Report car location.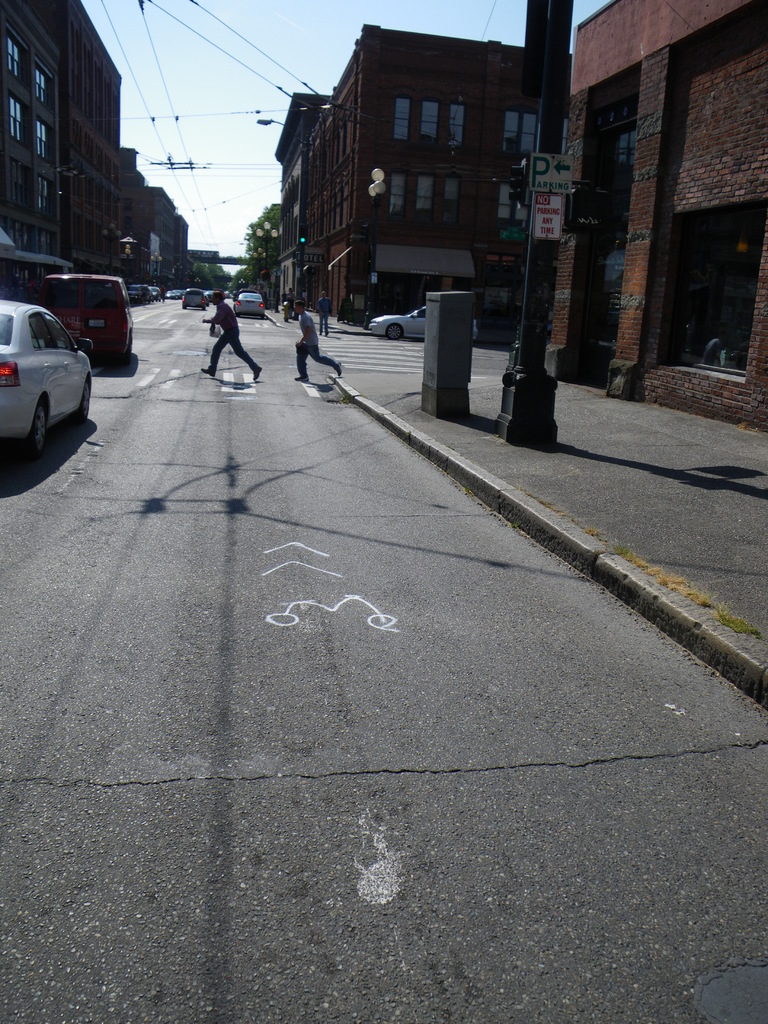
Report: pyautogui.locateOnScreen(233, 292, 266, 319).
